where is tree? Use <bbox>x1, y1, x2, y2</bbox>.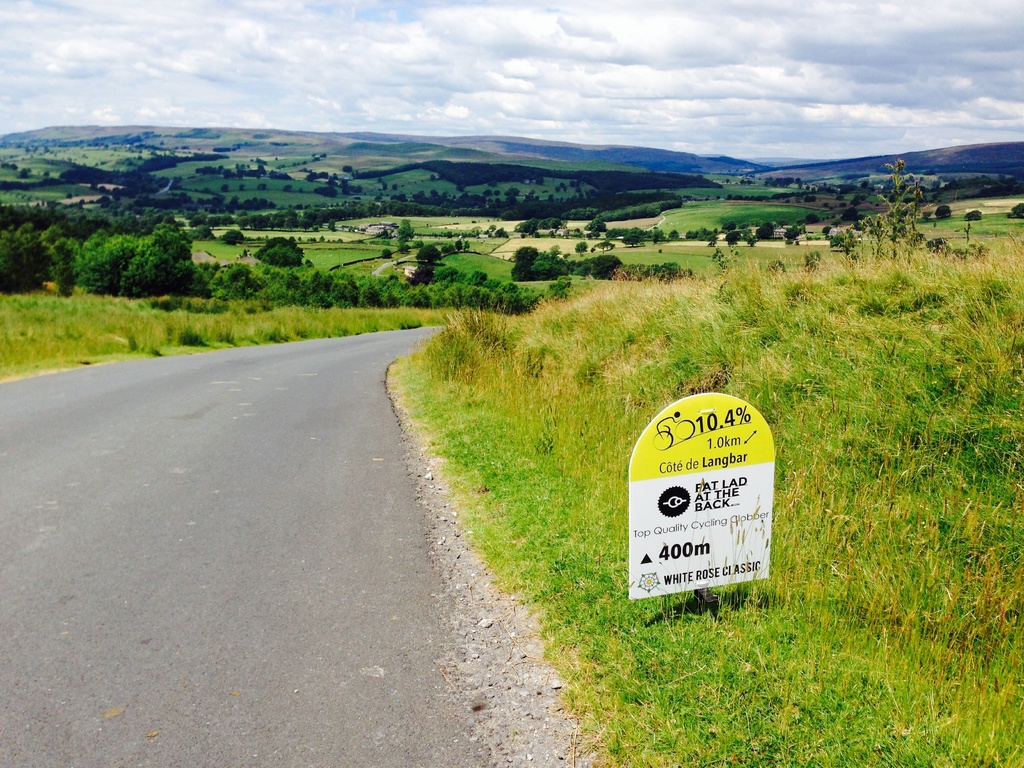
<bbox>399, 216, 408, 233</bbox>.
